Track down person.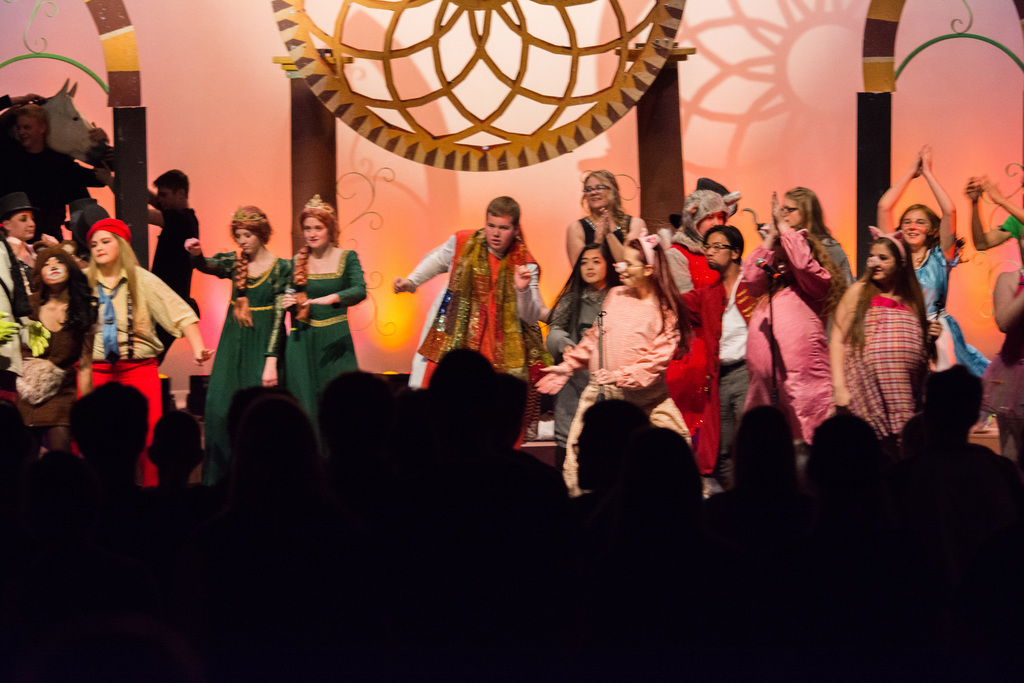
Tracked to bbox=[7, 241, 104, 454].
